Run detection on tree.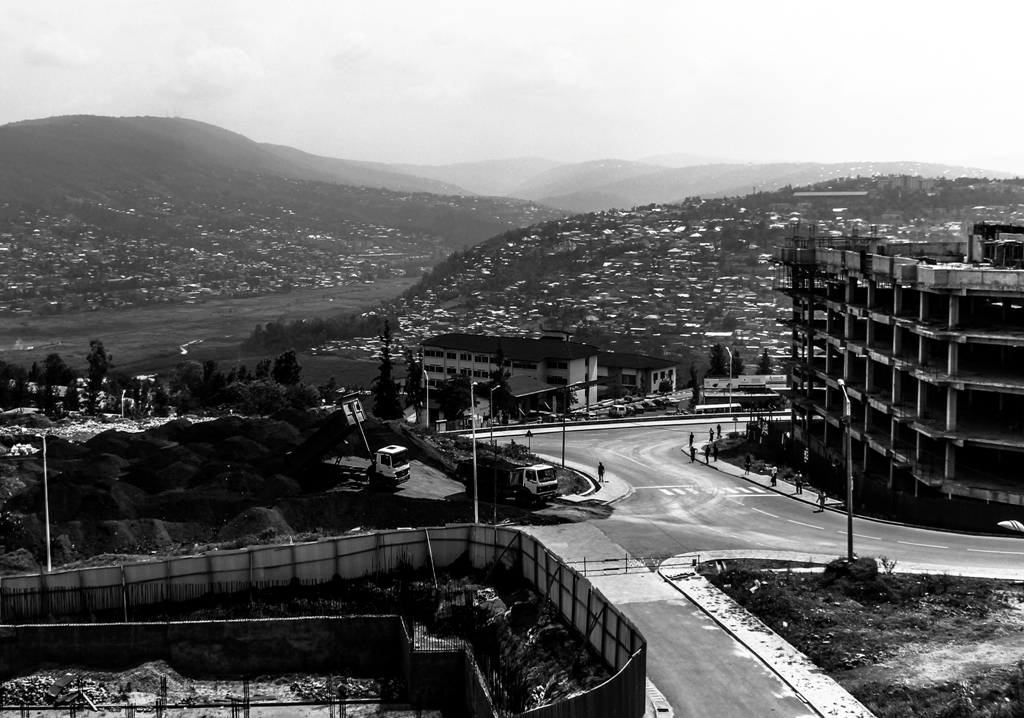
Result: (148,388,172,418).
